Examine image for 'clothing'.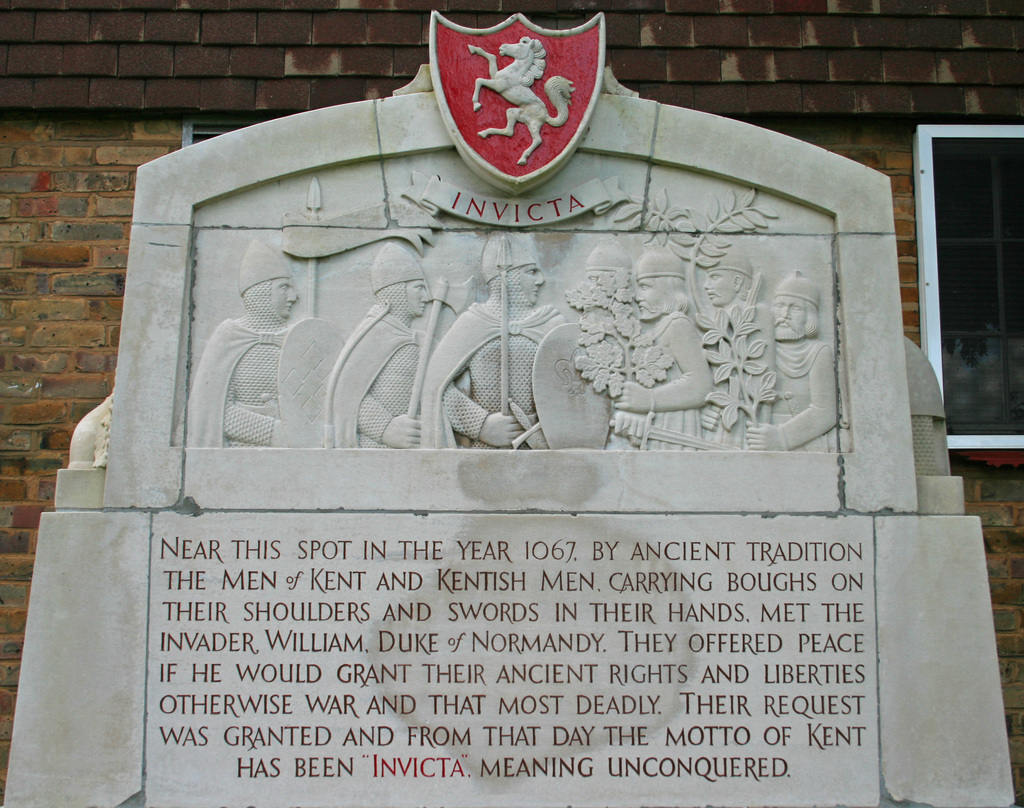
Examination result: select_region(188, 318, 287, 454).
